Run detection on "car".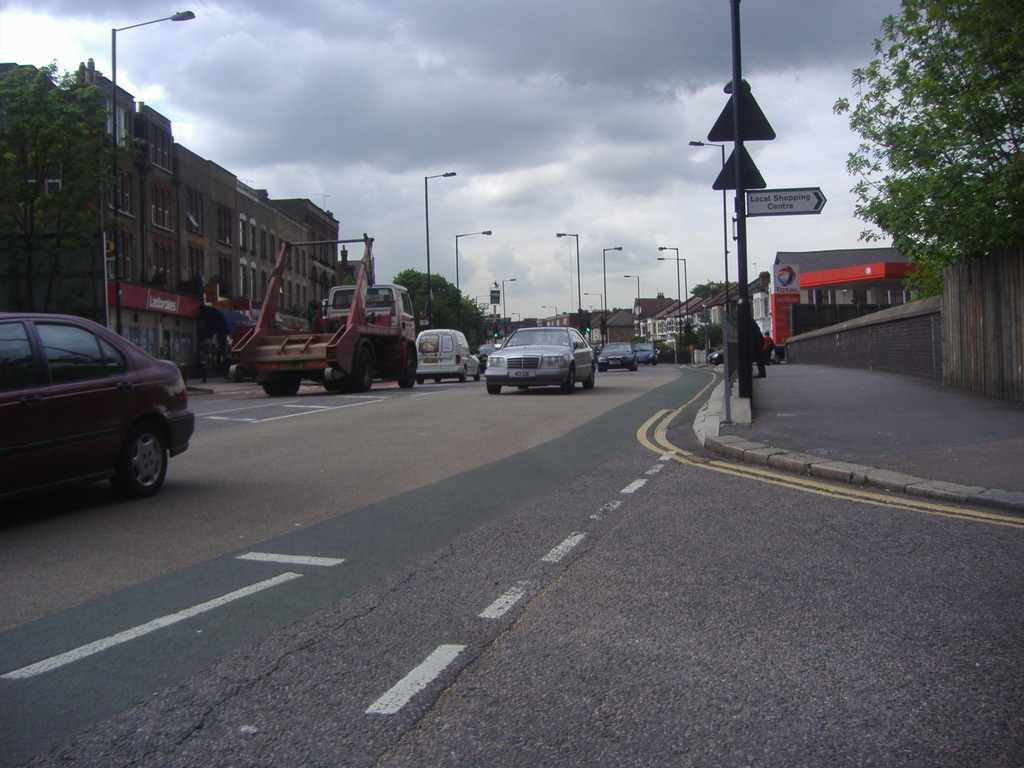
Result: (473, 312, 604, 387).
